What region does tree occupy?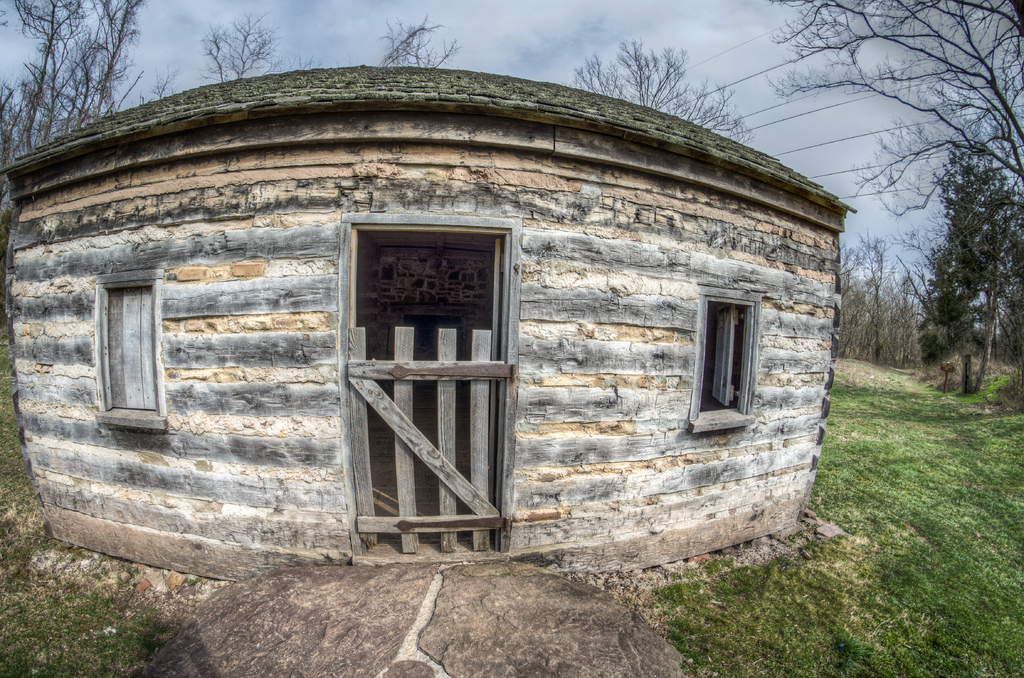
379:11:467:77.
